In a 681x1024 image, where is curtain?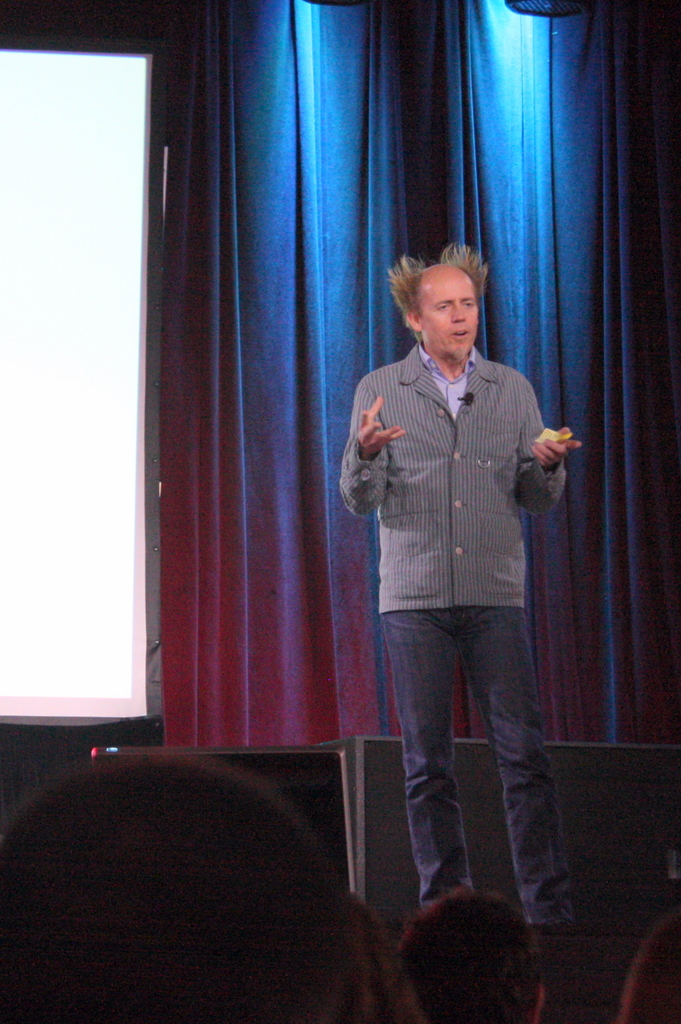
crop(156, 0, 680, 755).
